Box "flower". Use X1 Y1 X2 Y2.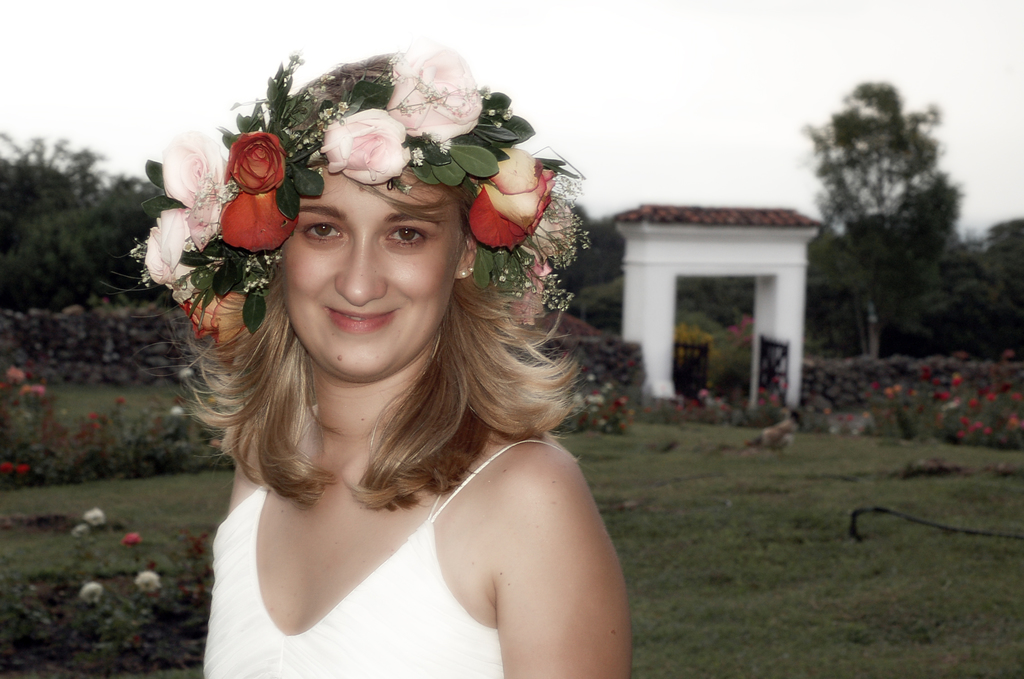
385 37 483 140.
